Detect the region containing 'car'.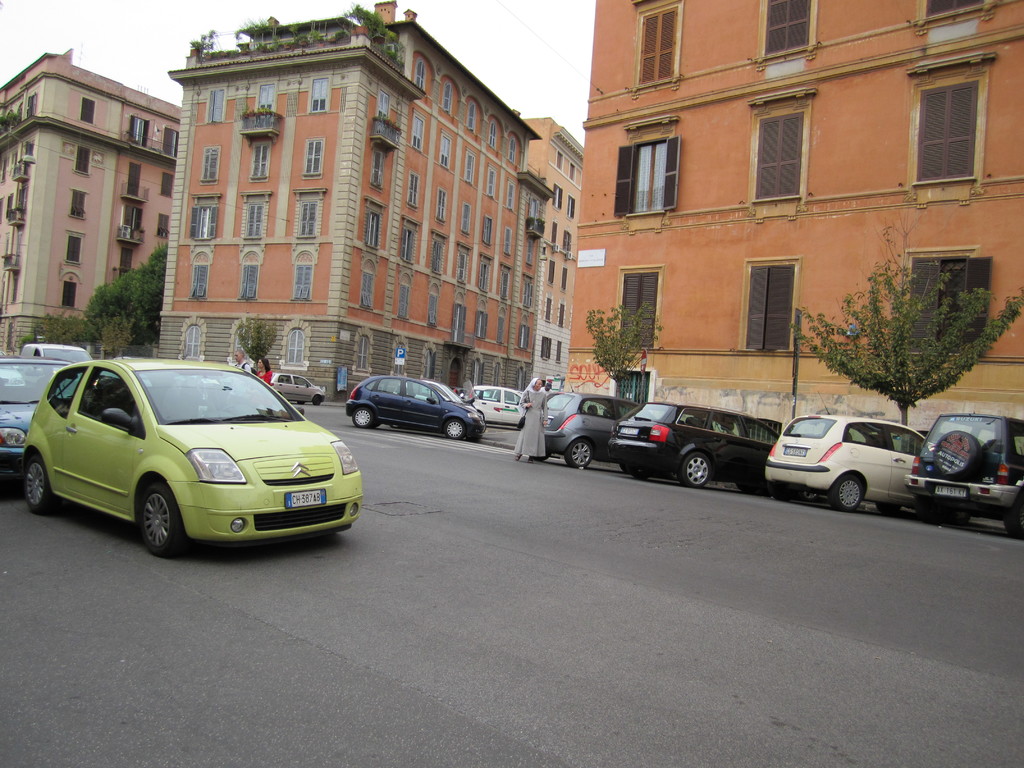
[21,349,362,557].
